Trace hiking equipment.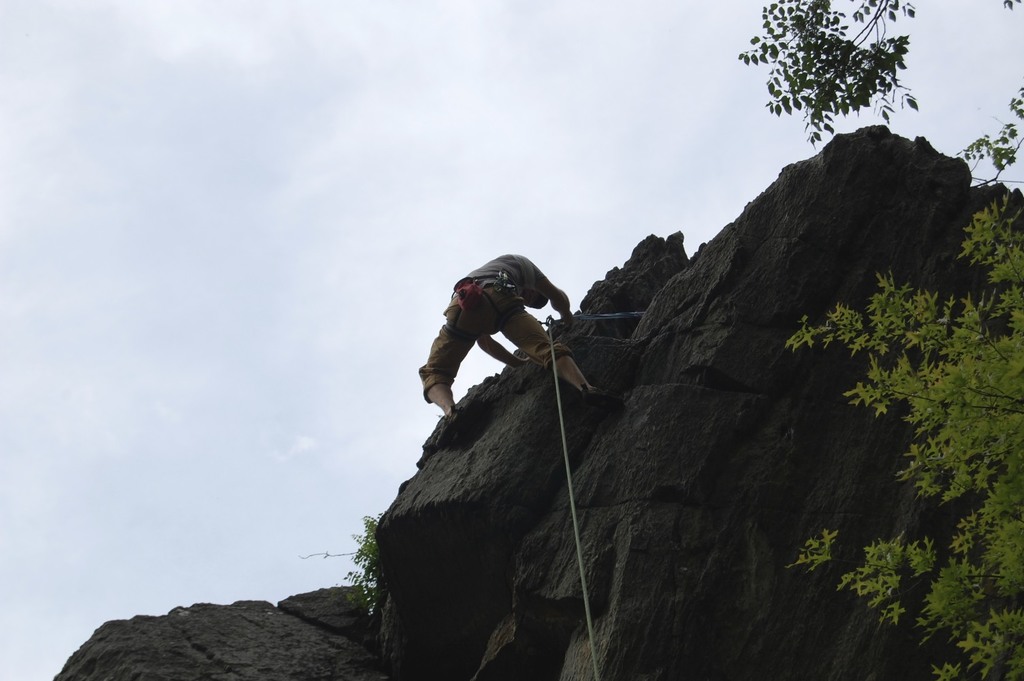
Traced to 430,408,459,449.
